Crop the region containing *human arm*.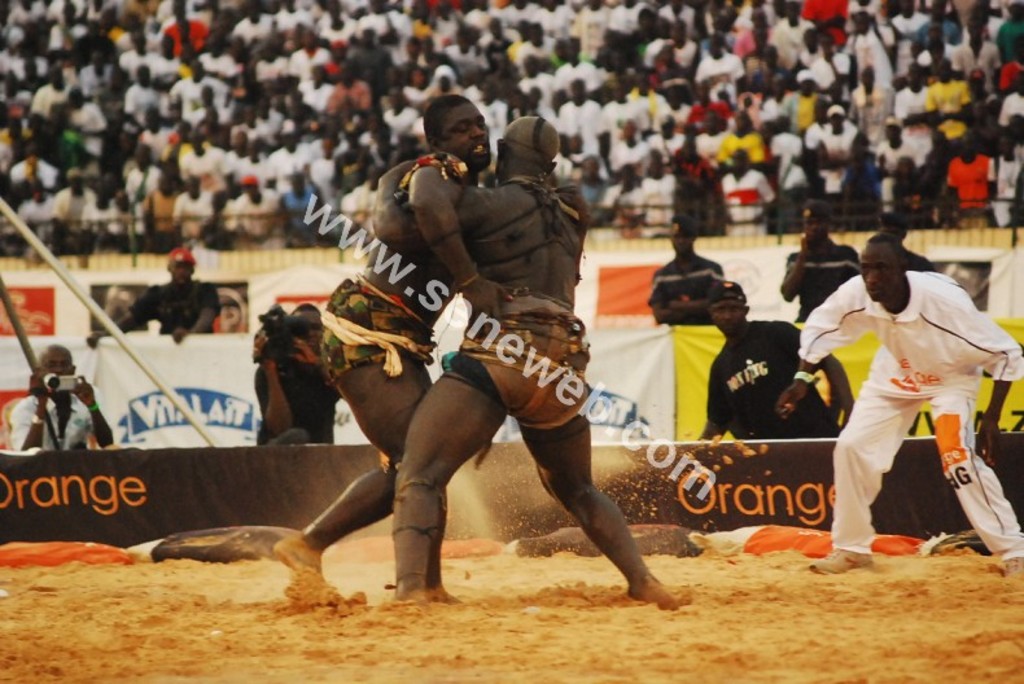
Crop region: rect(84, 285, 158, 352).
